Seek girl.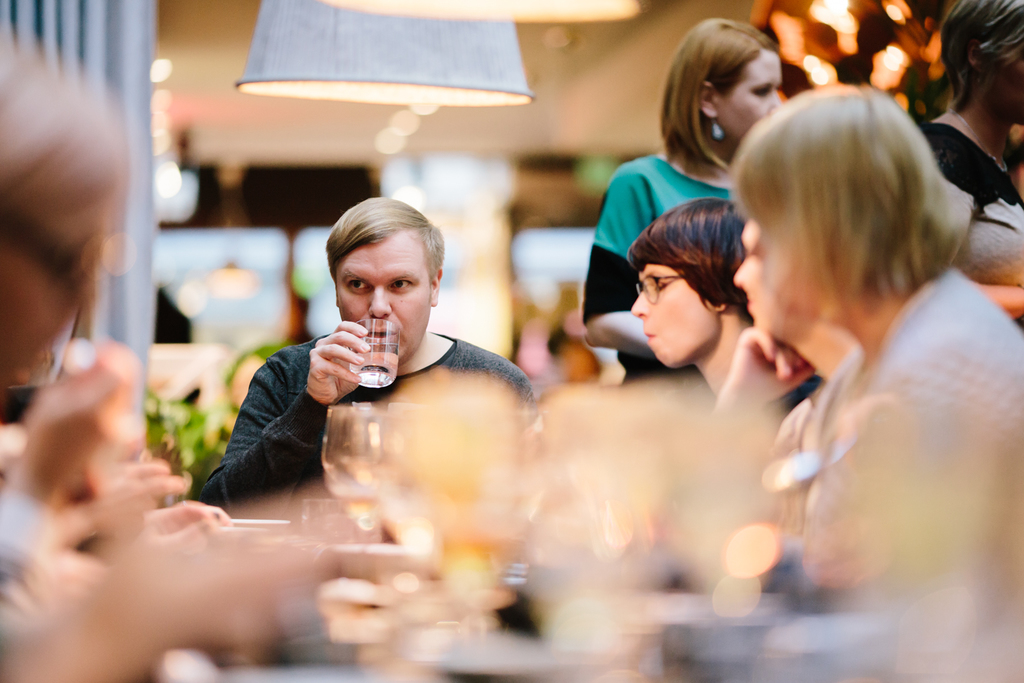
<box>584,16,787,387</box>.
